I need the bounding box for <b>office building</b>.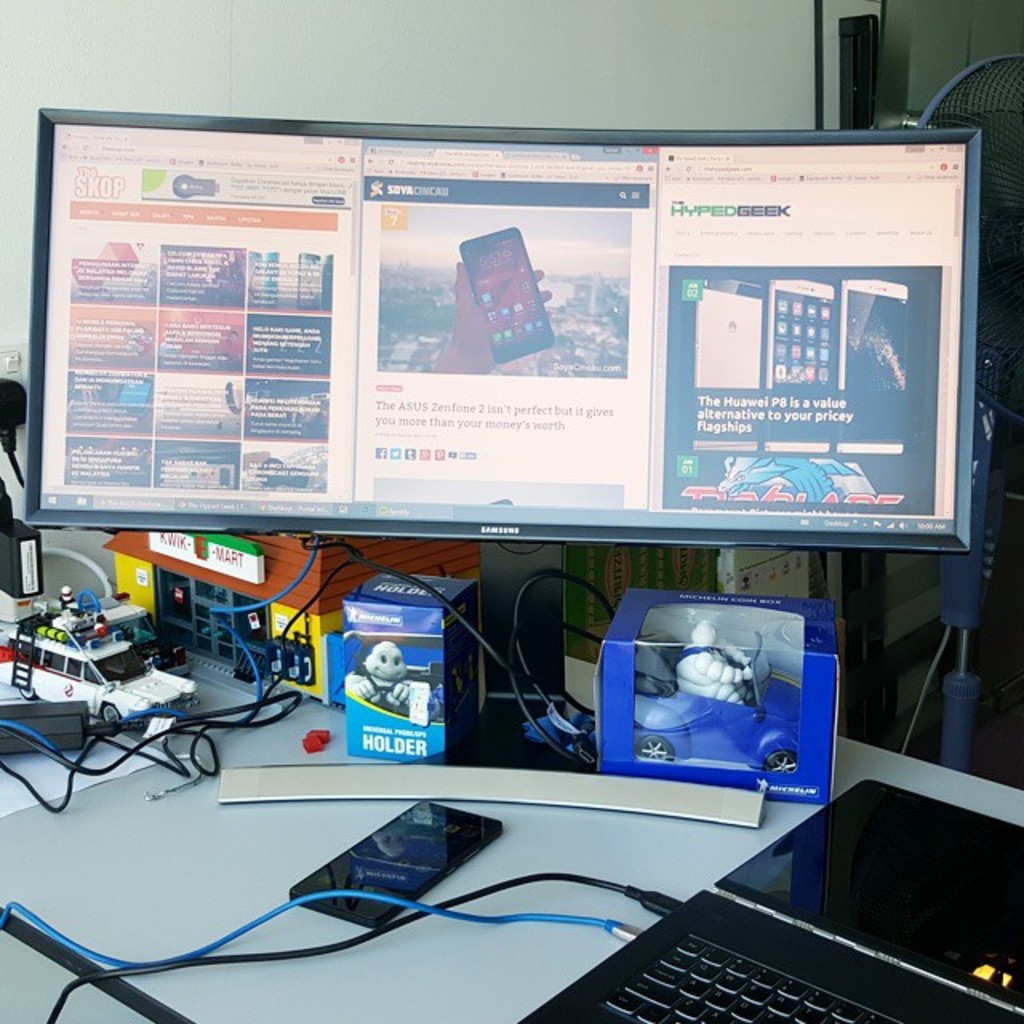
Here it is: bbox(0, 0, 1022, 1022).
